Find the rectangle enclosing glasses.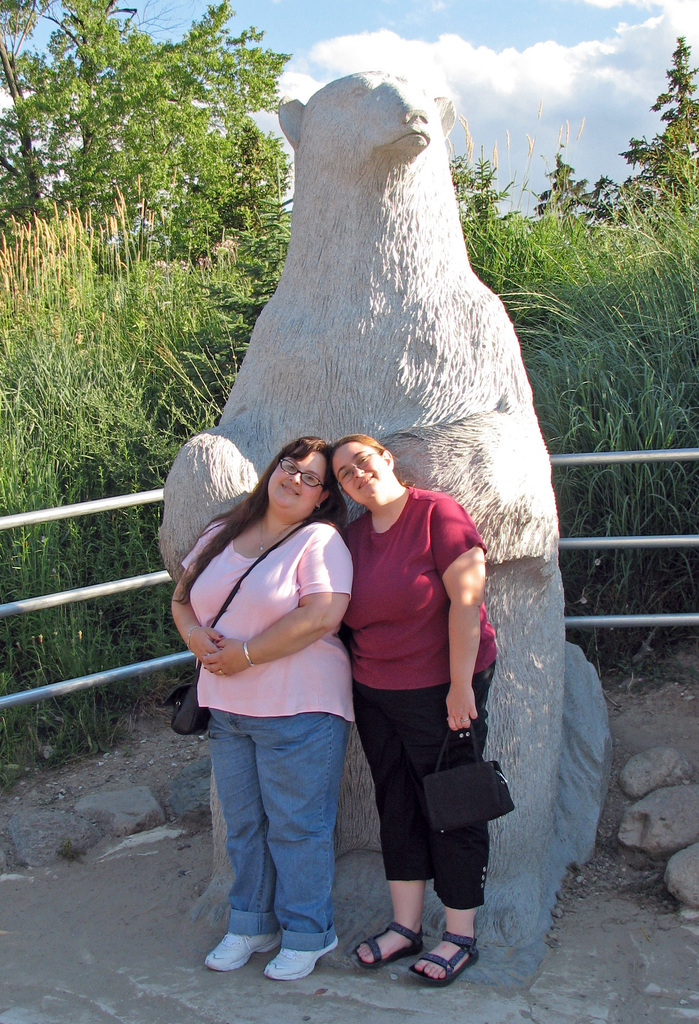
[left=275, top=459, right=326, bottom=492].
